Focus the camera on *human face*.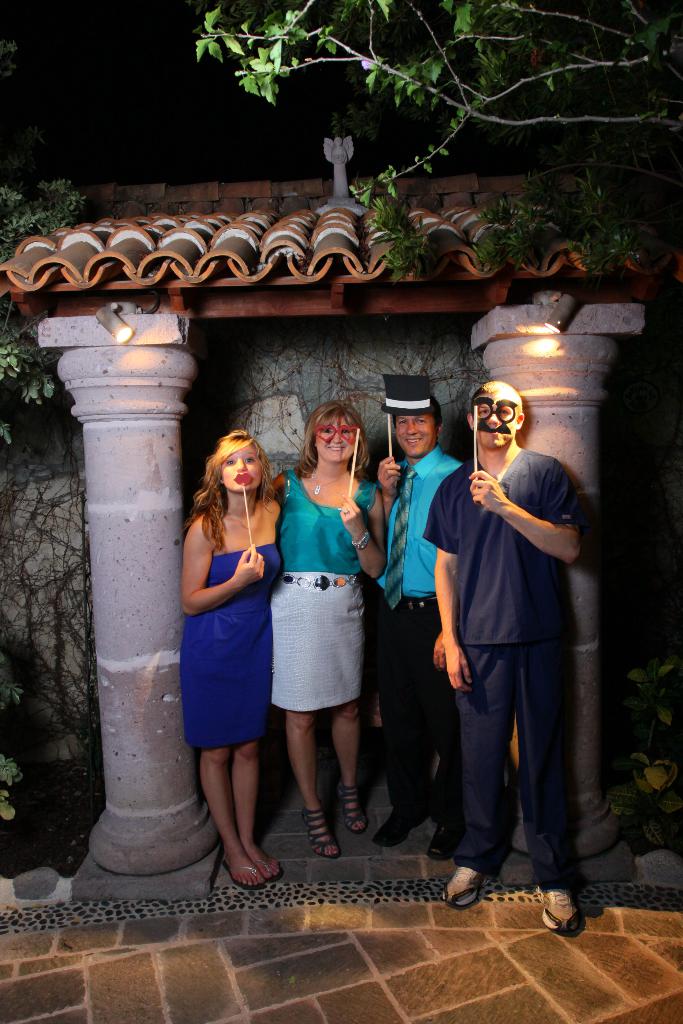
Focus region: bbox=[472, 388, 519, 451].
